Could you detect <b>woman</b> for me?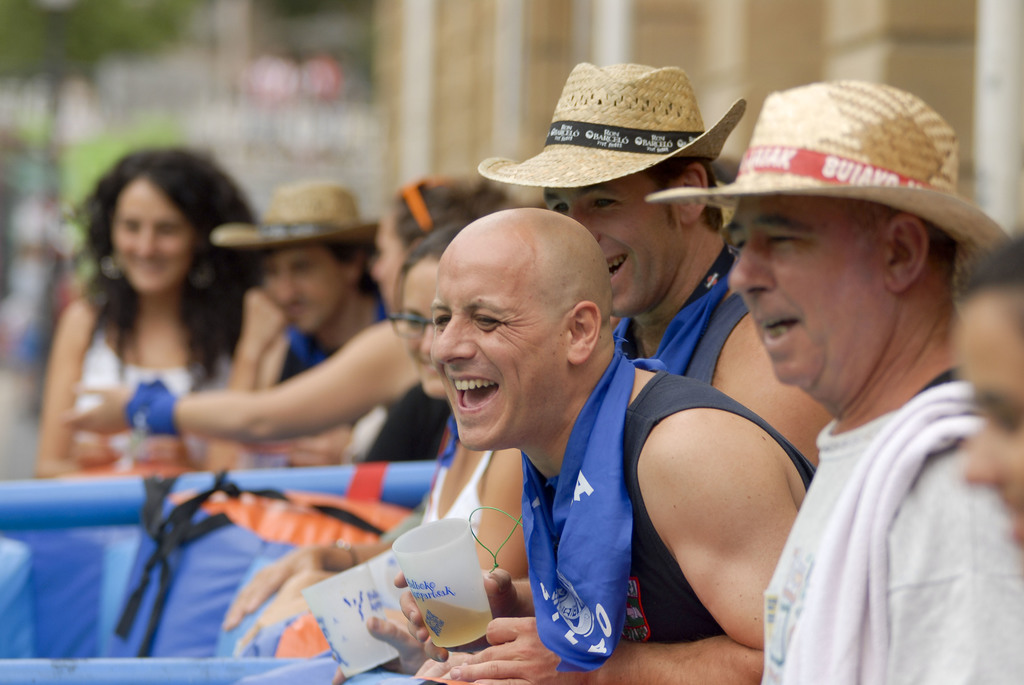
Detection result: [59, 169, 522, 464].
